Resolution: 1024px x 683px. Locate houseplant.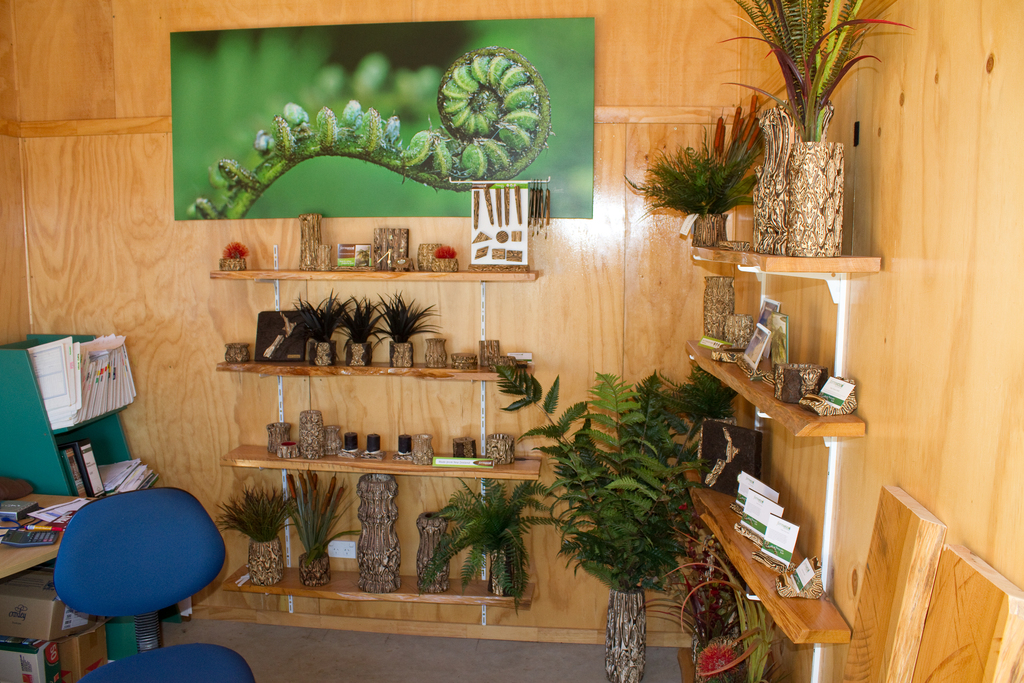
left=719, top=0, right=922, bottom=262.
